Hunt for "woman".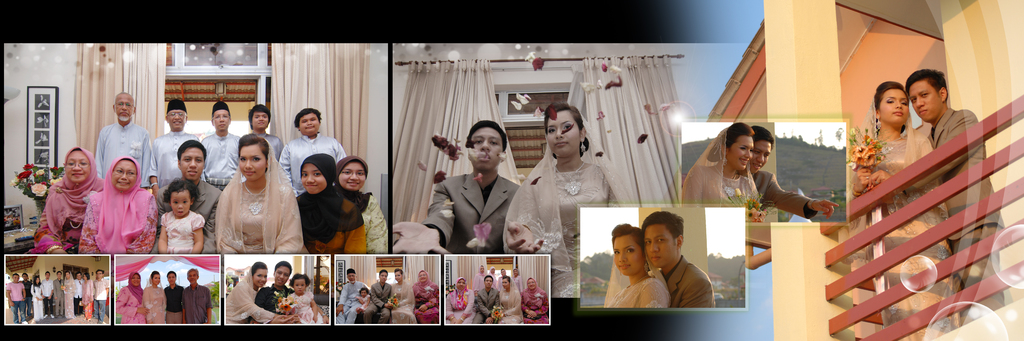
Hunted down at (x1=220, y1=264, x2=294, y2=328).
